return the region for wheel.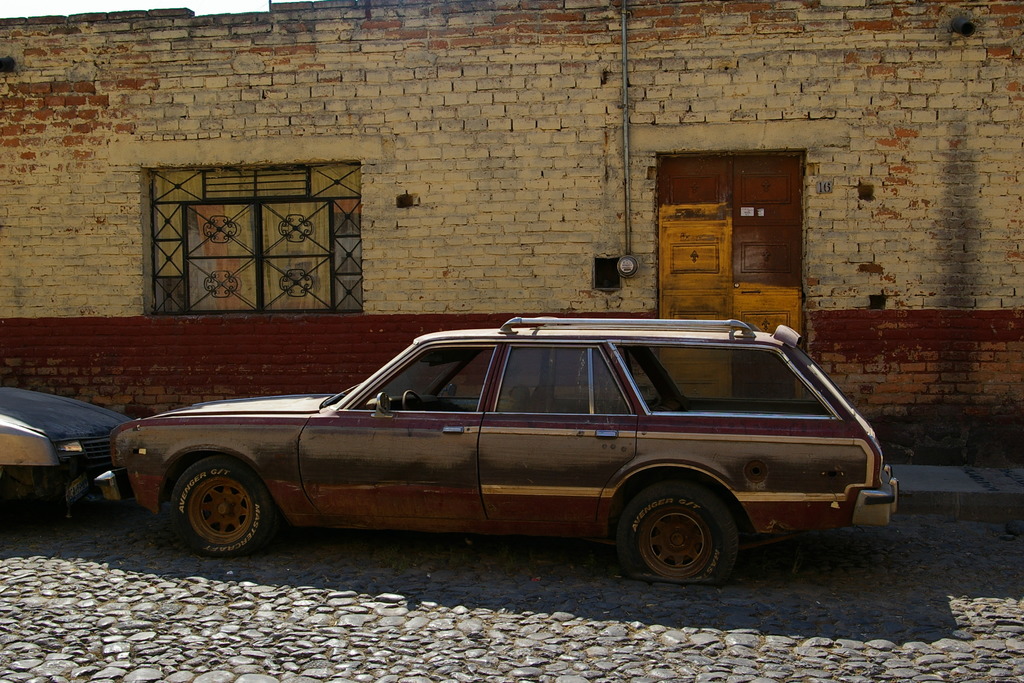
bbox(610, 490, 753, 580).
